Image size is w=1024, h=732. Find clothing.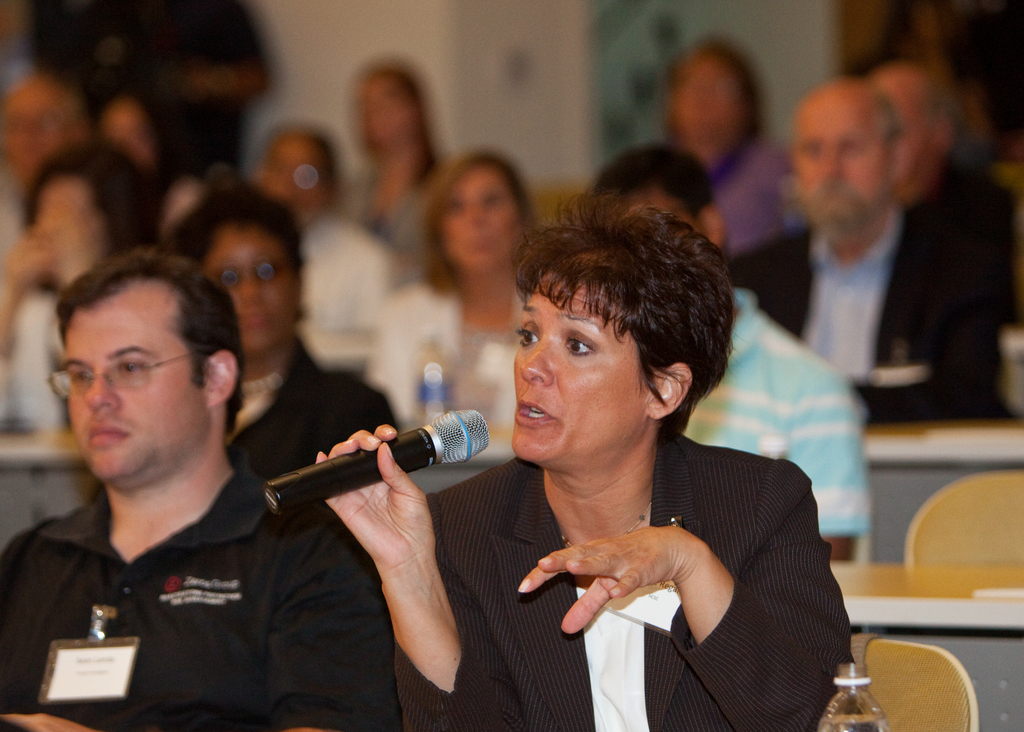
676 282 858 542.
